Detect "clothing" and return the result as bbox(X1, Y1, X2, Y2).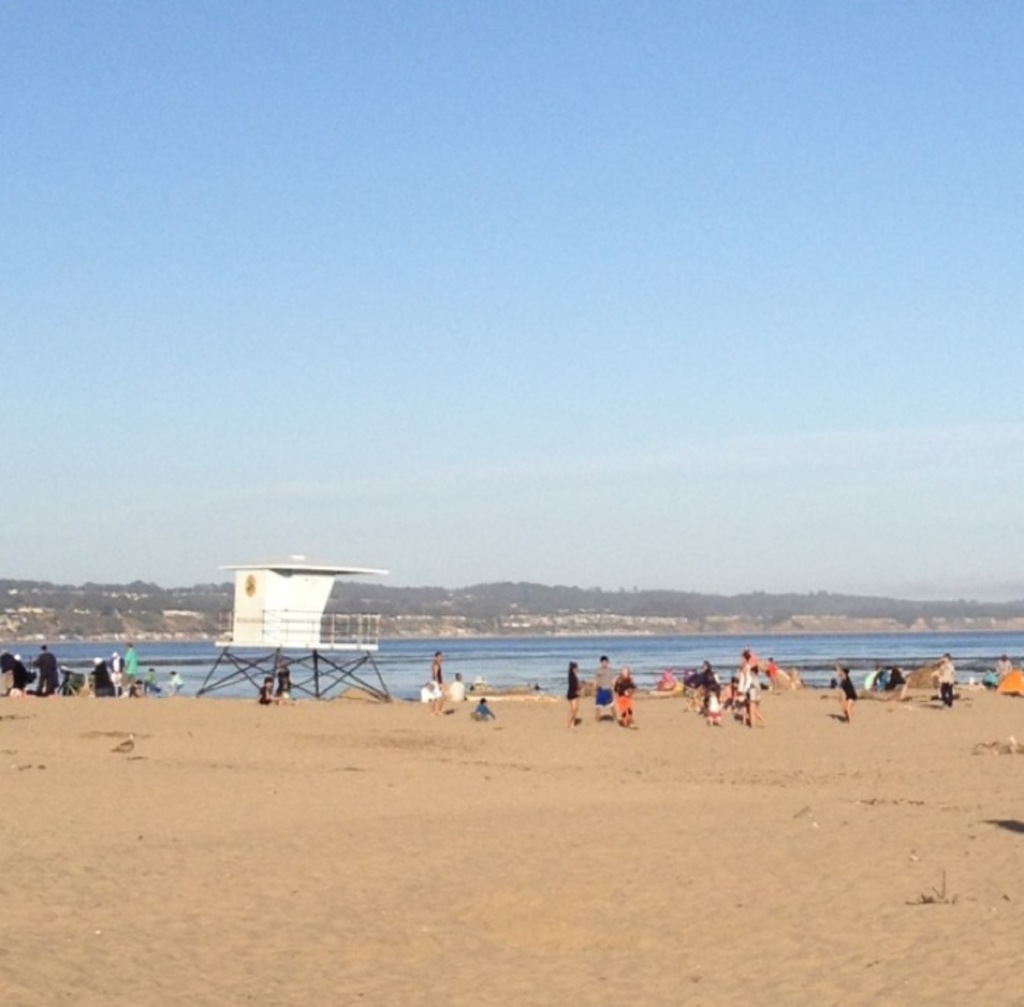
bbox(166, 673, 186, 692).
